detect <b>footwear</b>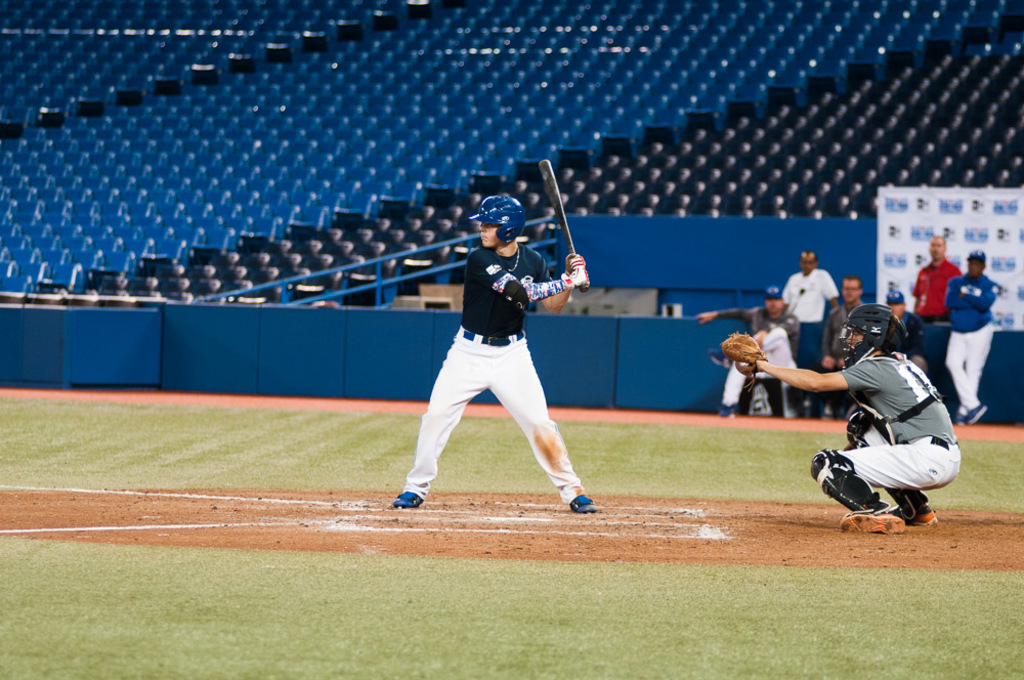
(954, 415, 965, 428)
